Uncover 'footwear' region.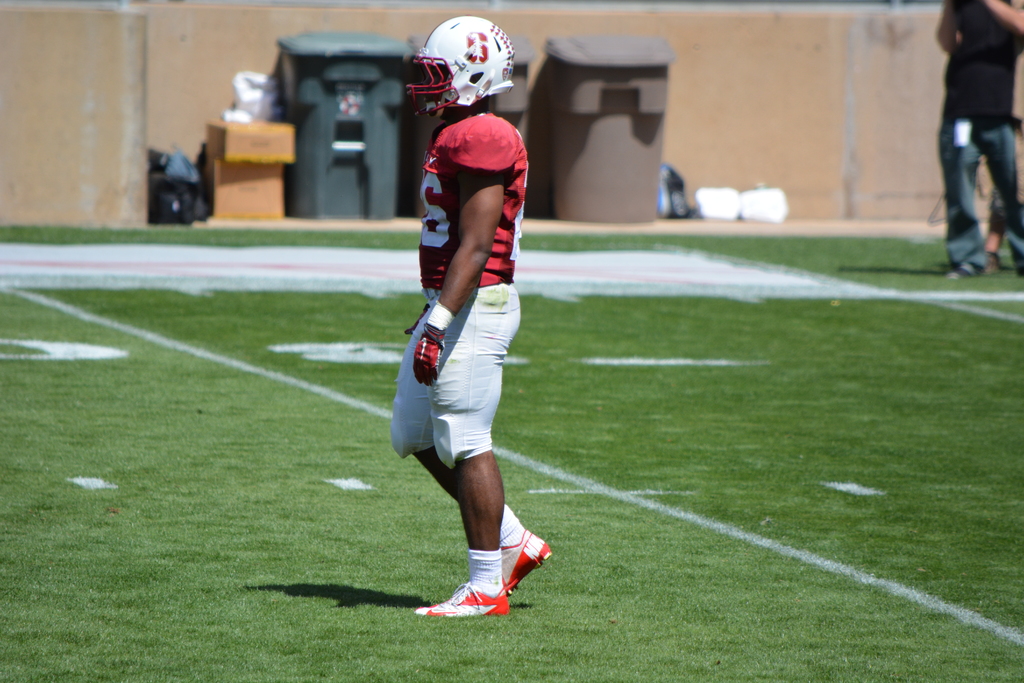
Uncovered: crop(499, 529, 554, 597).
